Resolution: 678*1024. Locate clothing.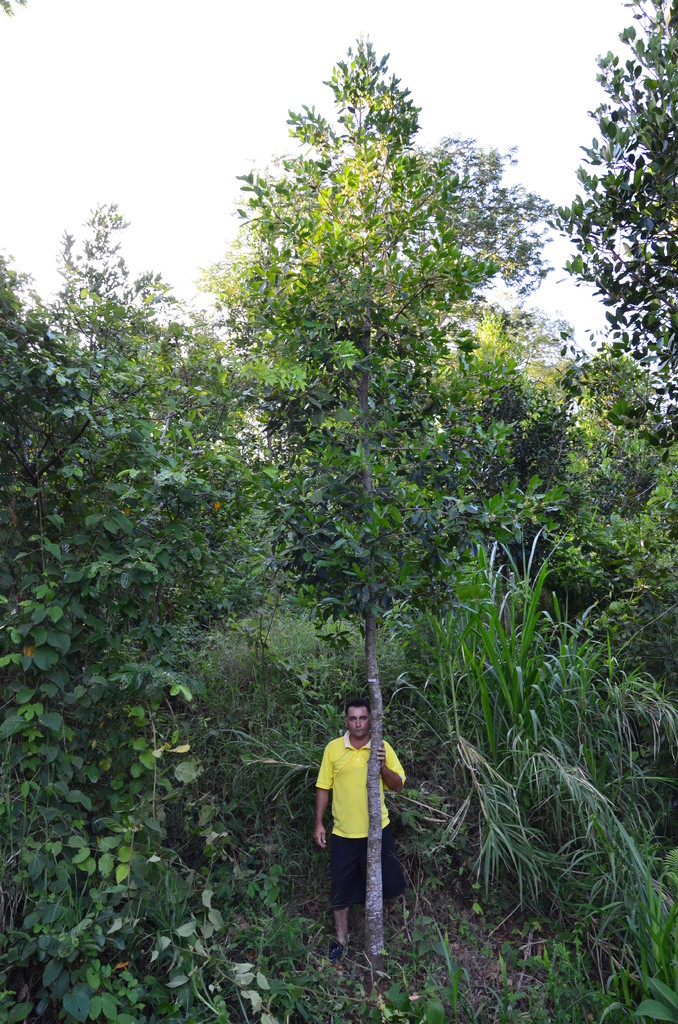
region(316, 708, 394, 914).
